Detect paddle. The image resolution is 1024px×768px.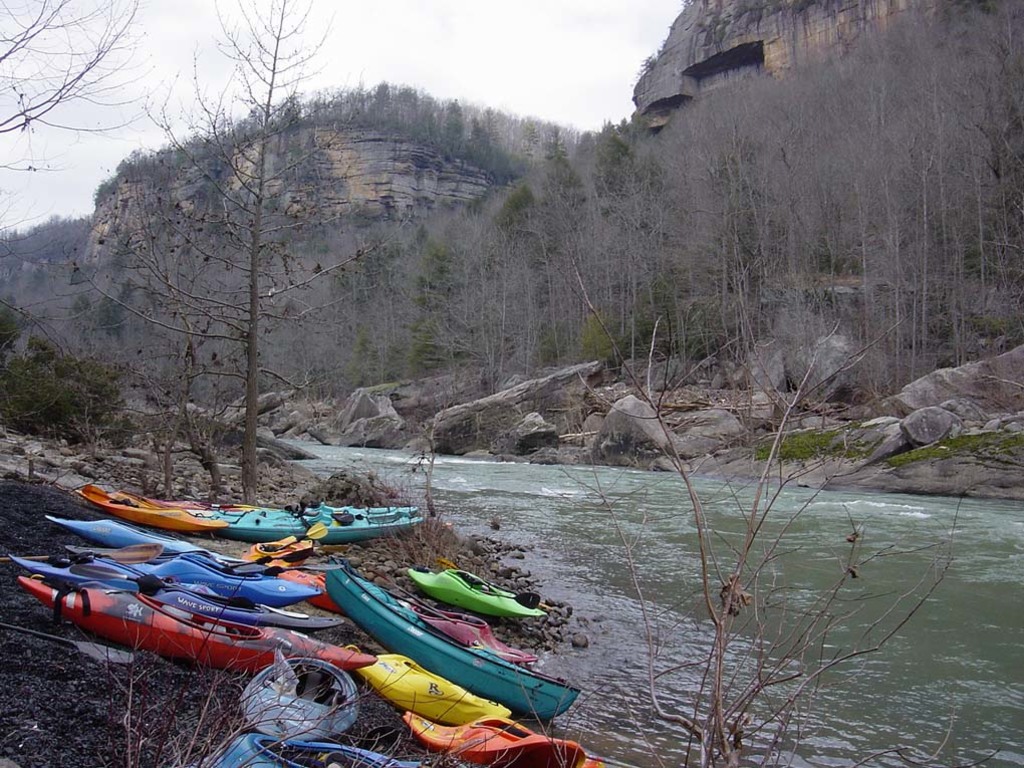
select_region(67, 562, 308, 620).
